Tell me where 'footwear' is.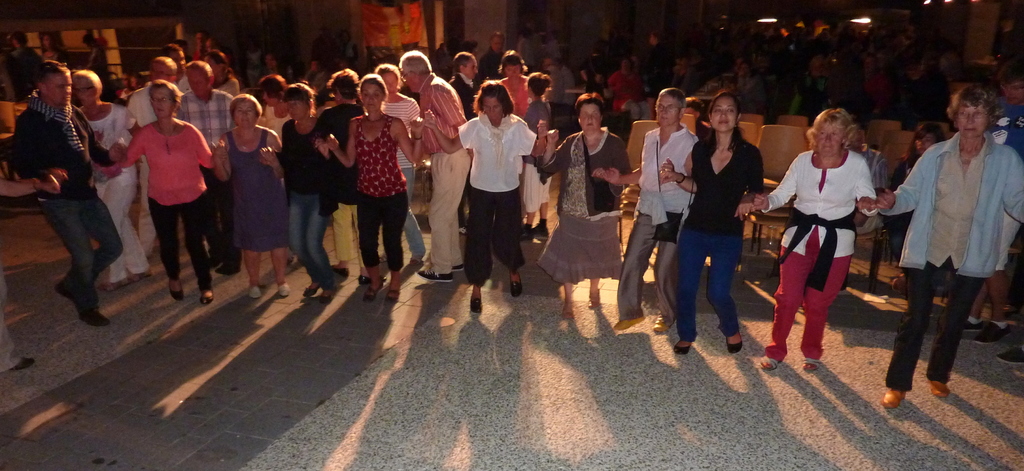
'footwear' is at [x1=676, y1=341, x2=692, y2=356].
